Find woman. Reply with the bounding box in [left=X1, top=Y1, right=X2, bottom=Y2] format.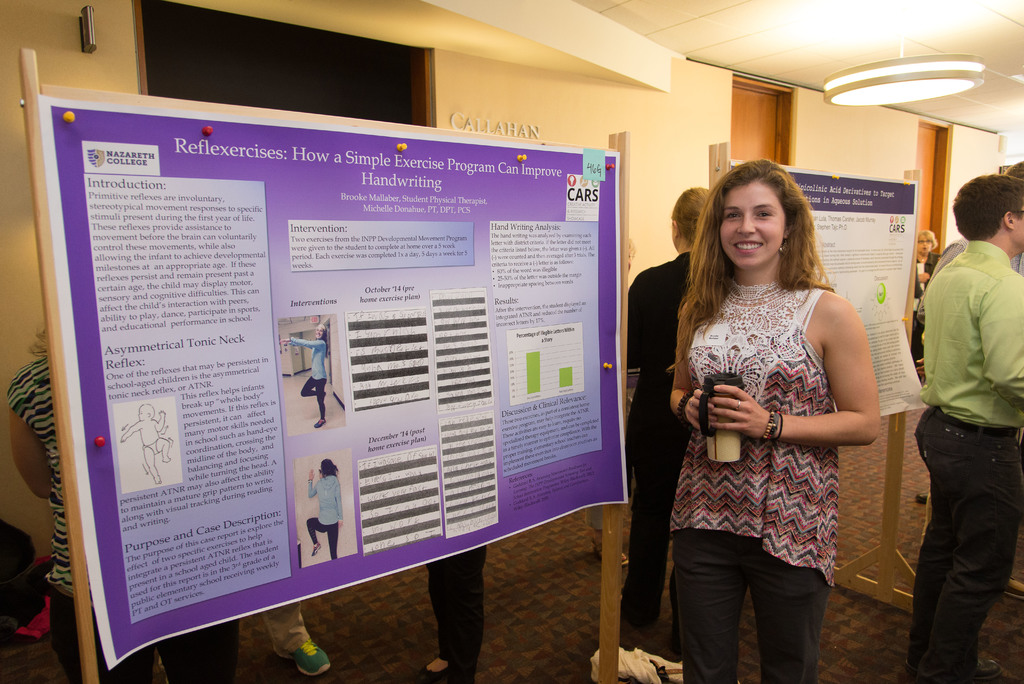
[left=303, top=457, right=343, bottom=561].
